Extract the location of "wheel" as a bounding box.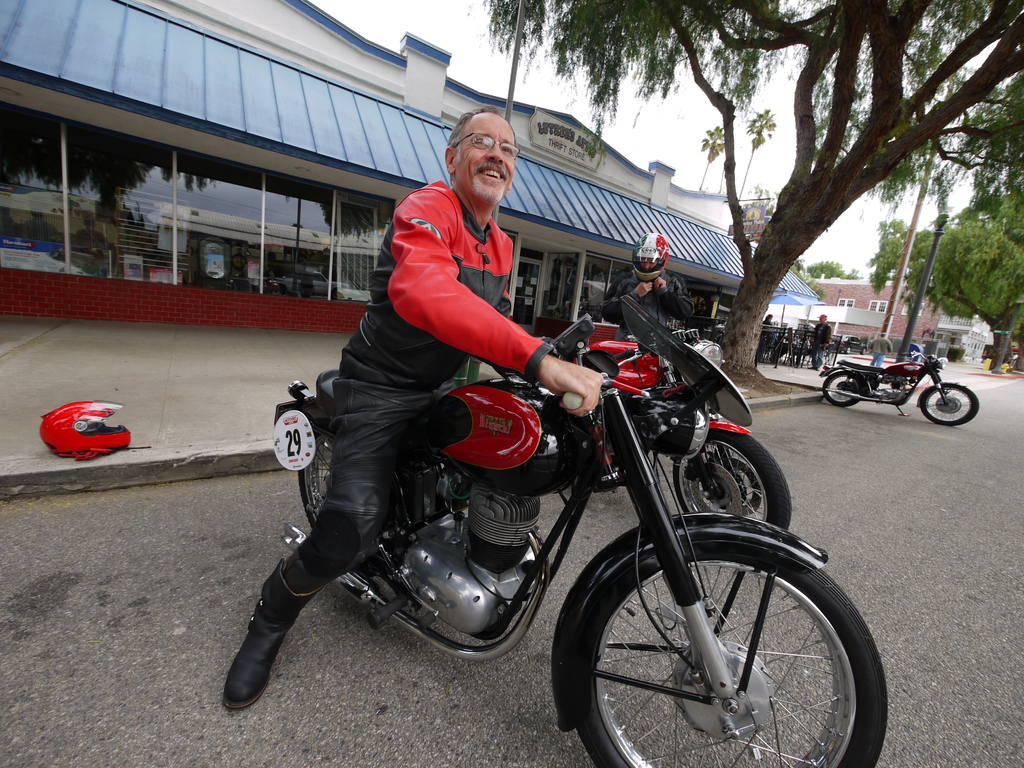
locate(819, 367, 872, 407).
